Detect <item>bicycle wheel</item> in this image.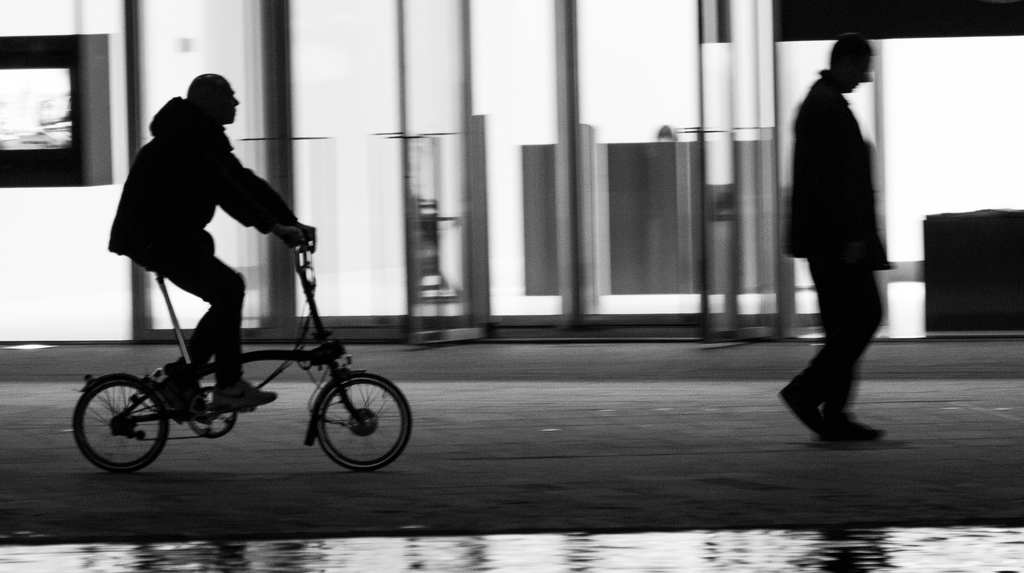
Detection: 316 375 413 470.
